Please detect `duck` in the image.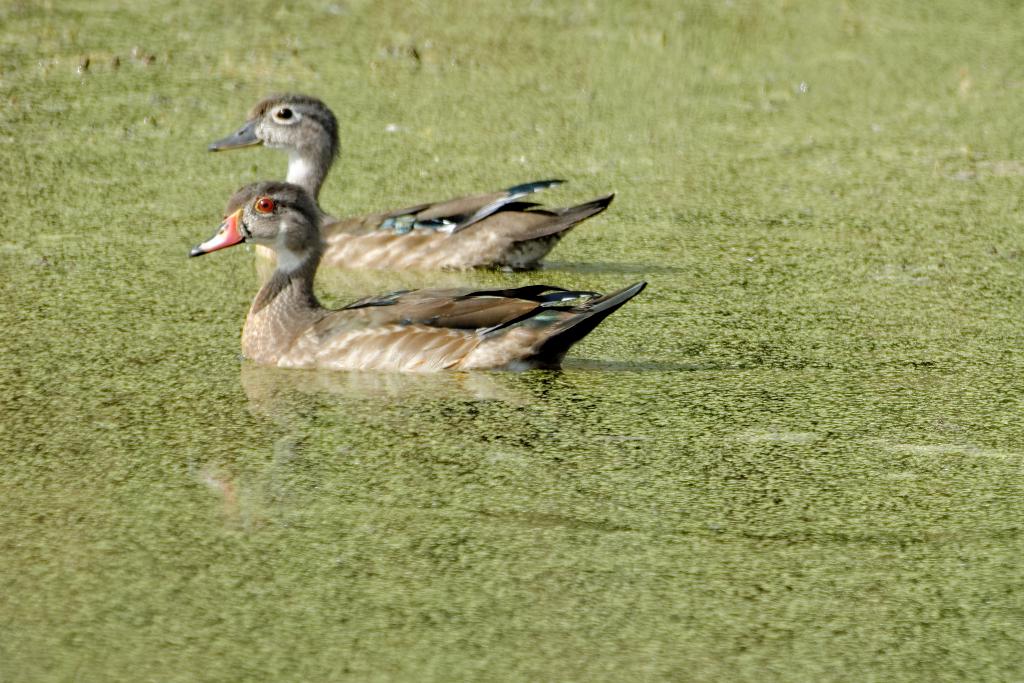
region(185, 179, 650, 372).
